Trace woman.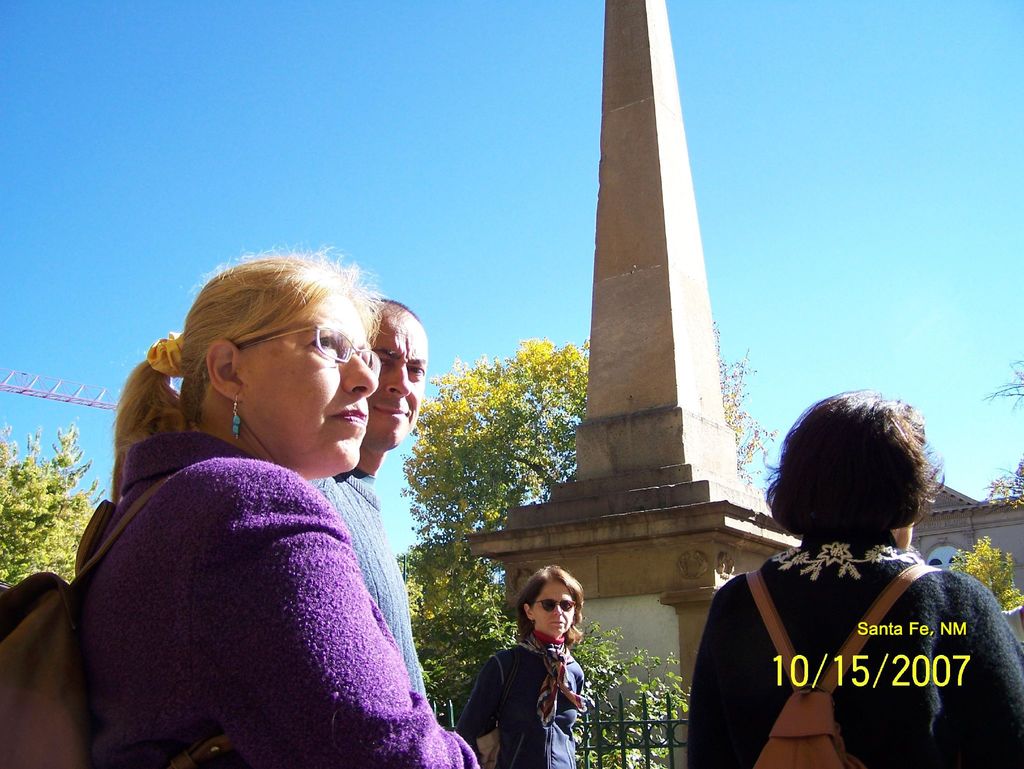
Traced to x1=678 y1=385 x2=1023 y2=768.
